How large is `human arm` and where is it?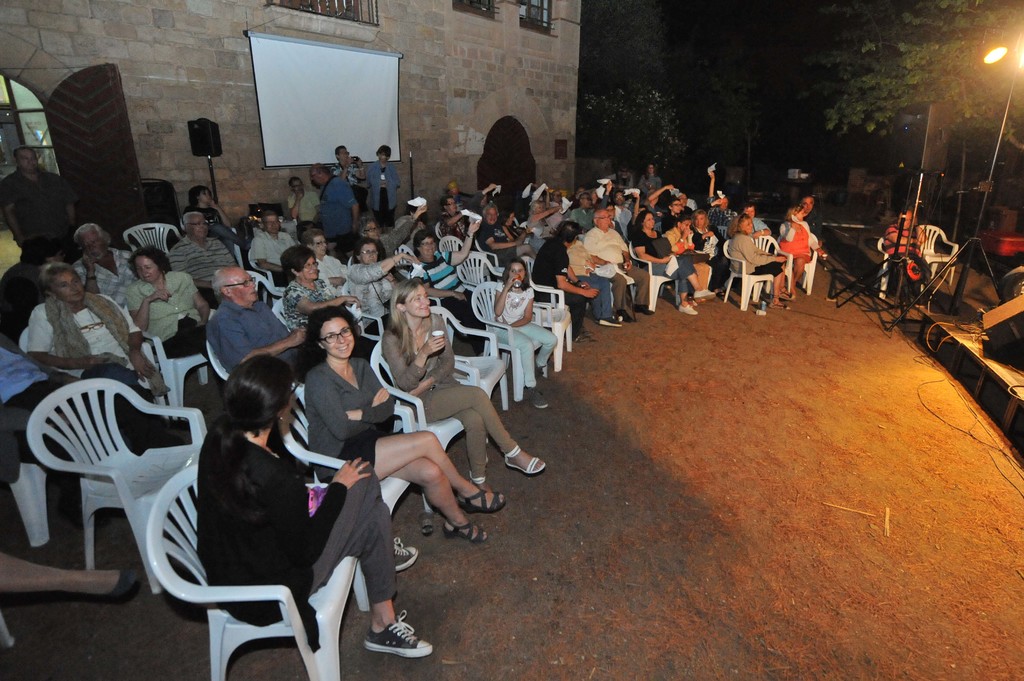
Bounding box: 911 227 931 250.
